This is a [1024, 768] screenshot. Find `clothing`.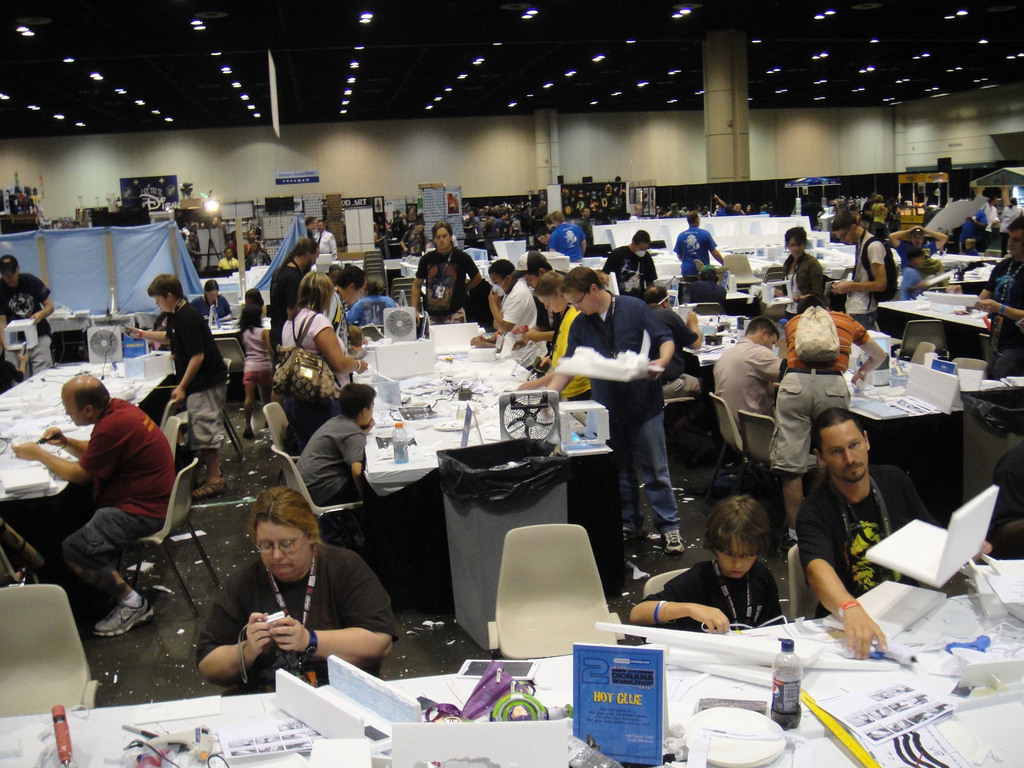
Bounding box: detection(545, 302, 595, 405).
